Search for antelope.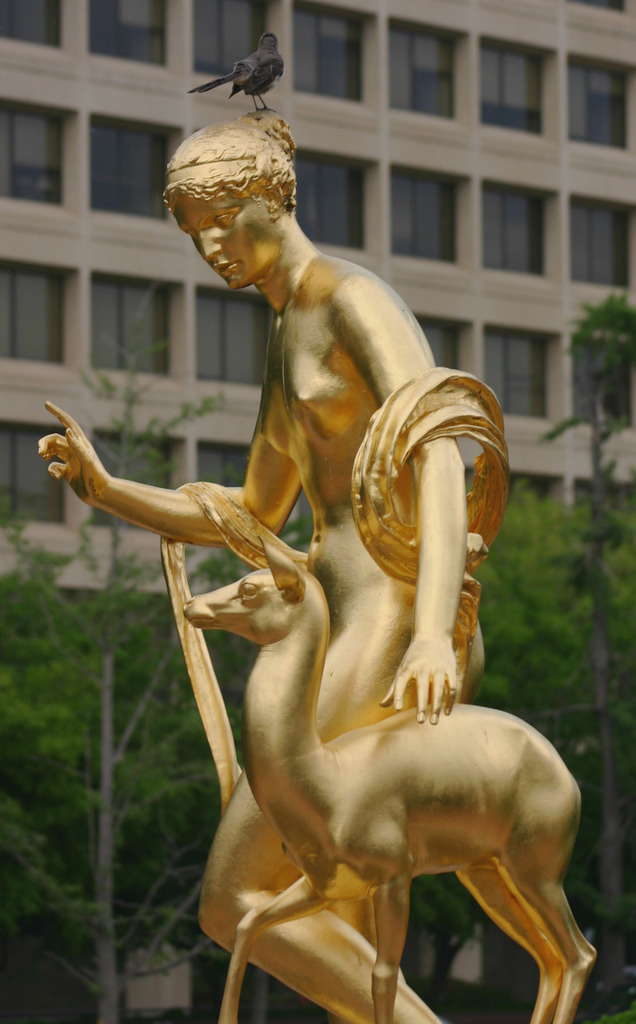
Found at 180,538,594,1023.
